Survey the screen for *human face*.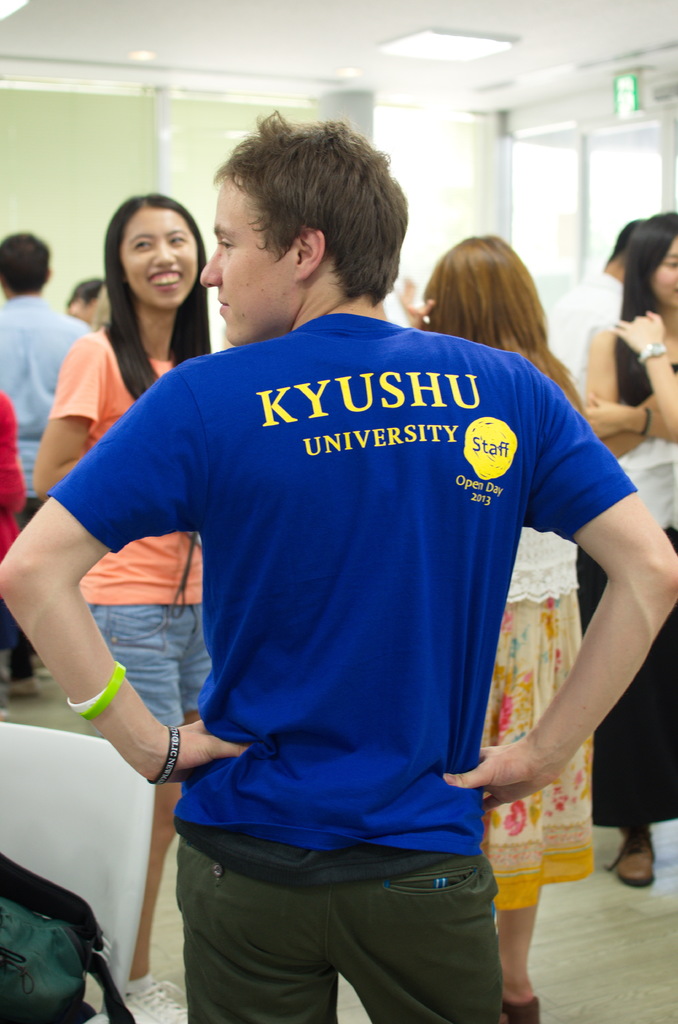
Survey found: bbox=(197, 179, 305, 345).
